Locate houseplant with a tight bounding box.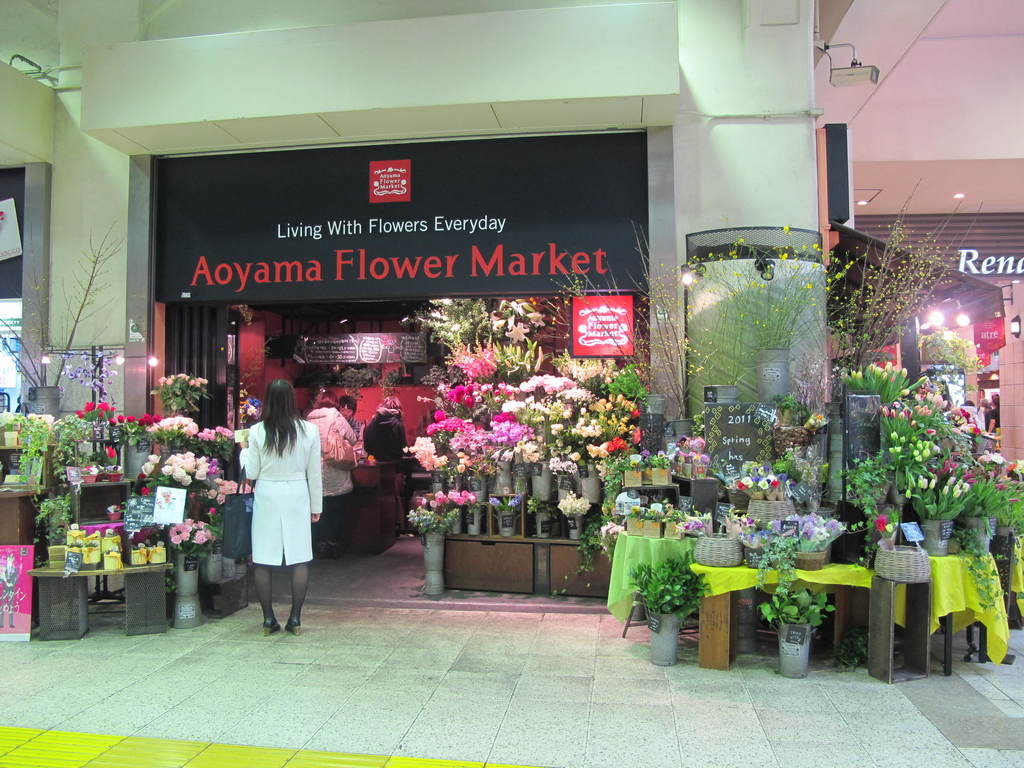
BBox(688, 500, 714, 538).
